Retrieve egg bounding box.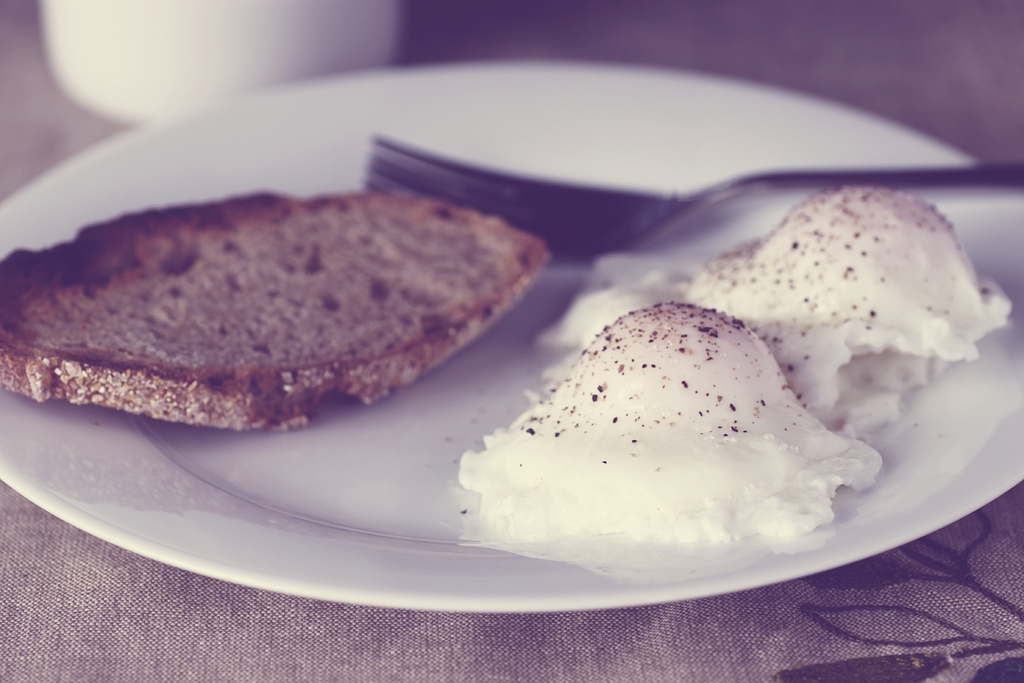
Bounding box: [x1=455, y1=182, x2=1018, y2=573].
